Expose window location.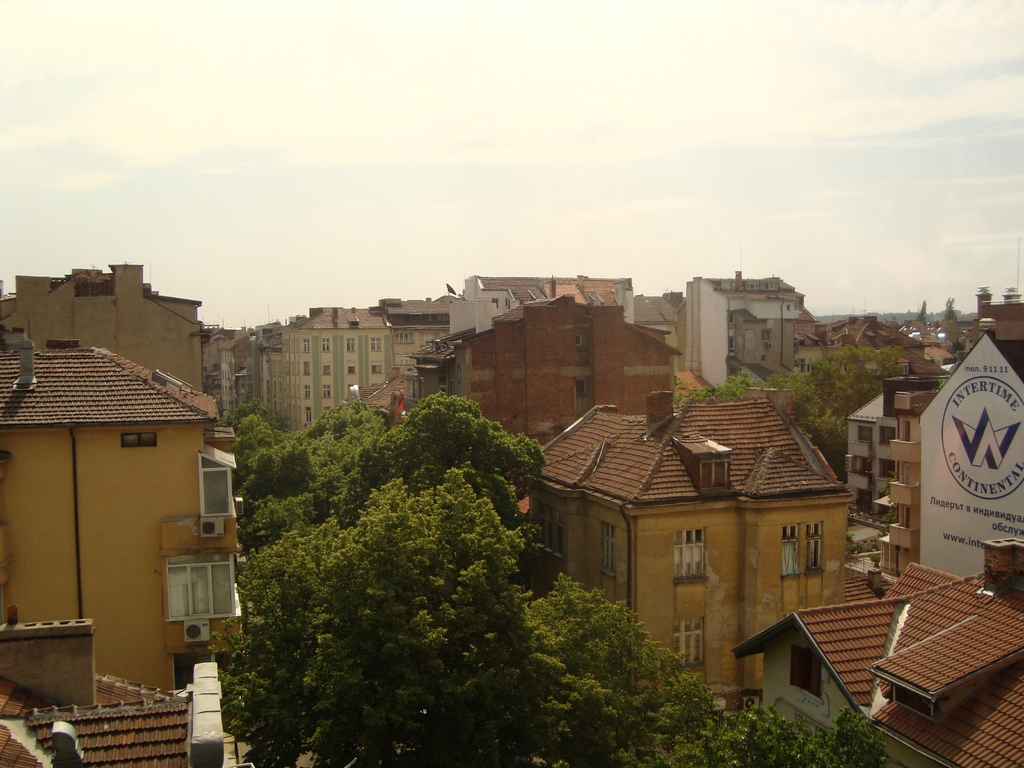
Exposed at select_region(301, 407, 311, 424).
